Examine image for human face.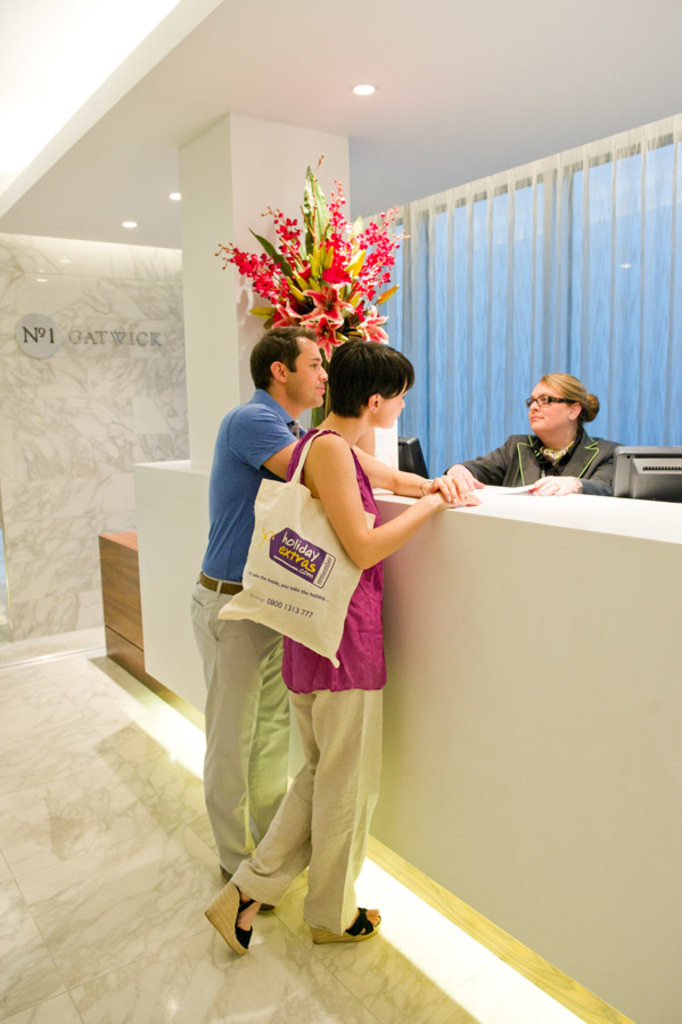
Examination result: bbox(534, 387, 572, 427).
